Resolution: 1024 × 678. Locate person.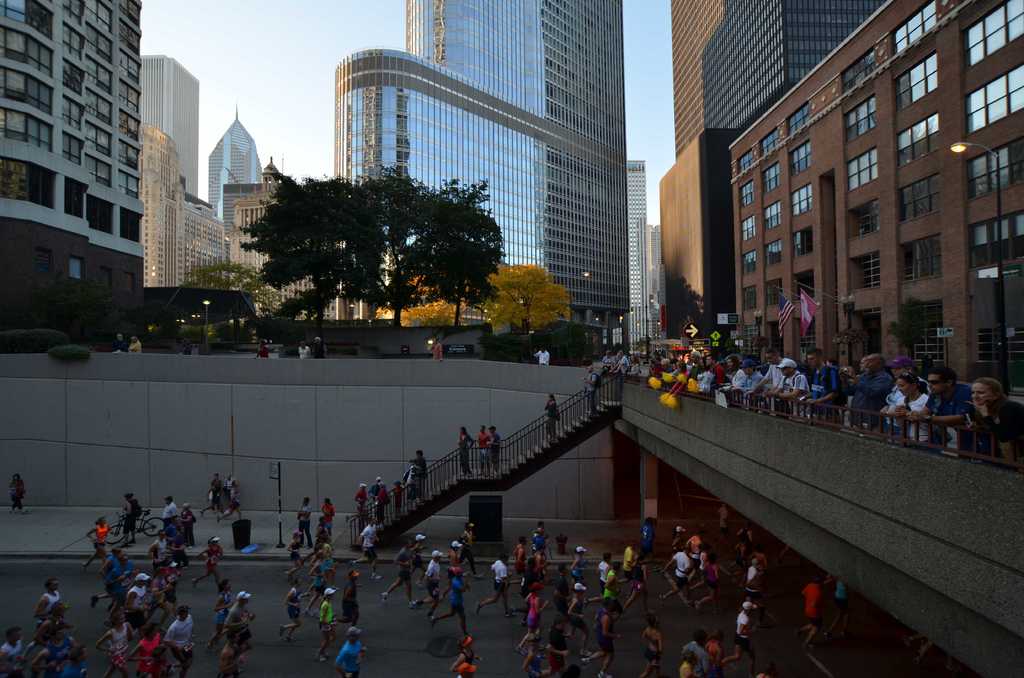
left=534, top=344, right=548, bottom=367.
